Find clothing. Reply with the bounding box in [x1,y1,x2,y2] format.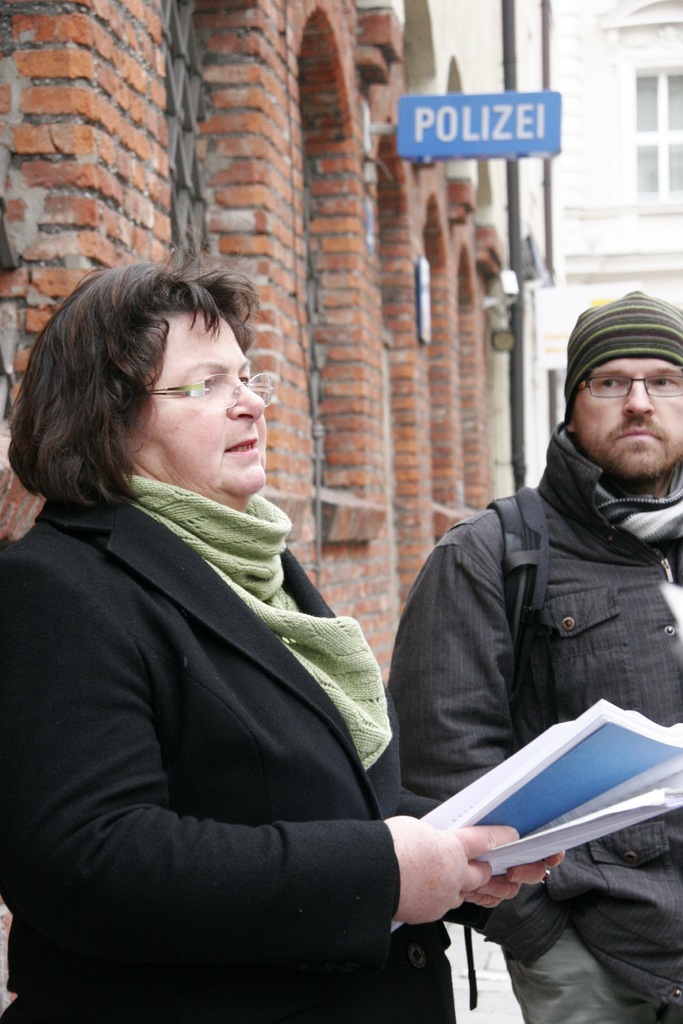
[383,421,682,1023].
